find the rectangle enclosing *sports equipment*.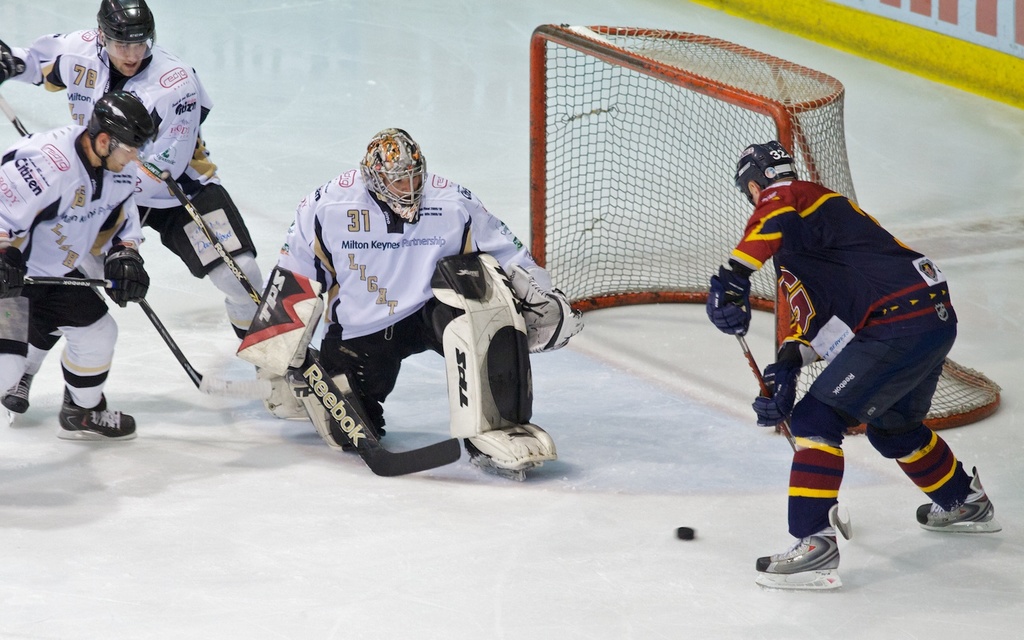
bbox=(0, 246, 27, 302).
